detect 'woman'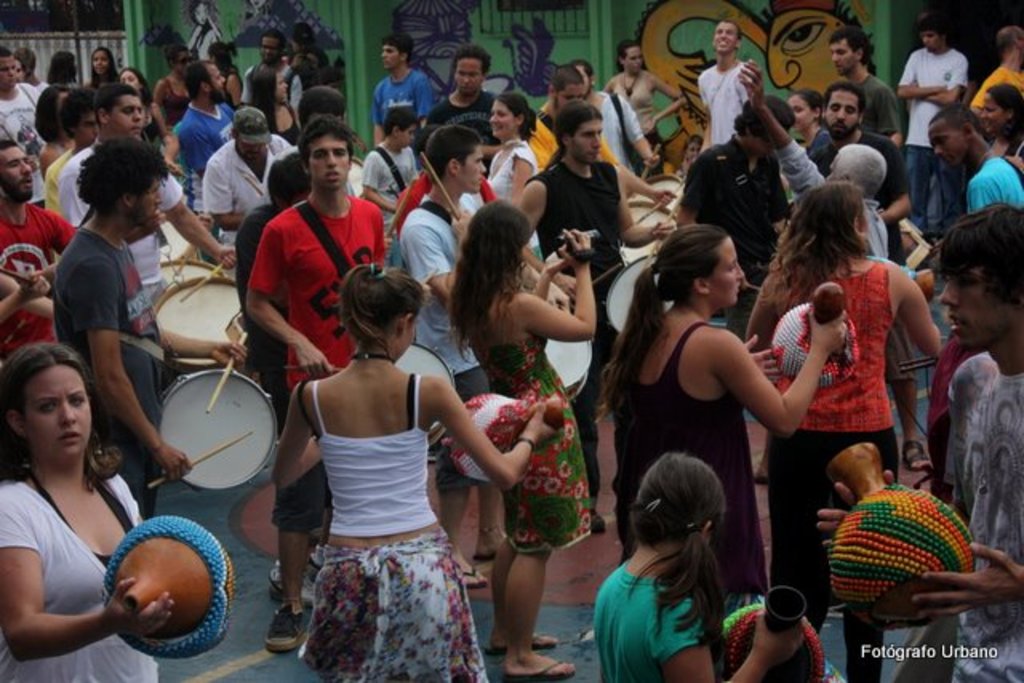
x1=600, y1=224, x2=854, y2=598
